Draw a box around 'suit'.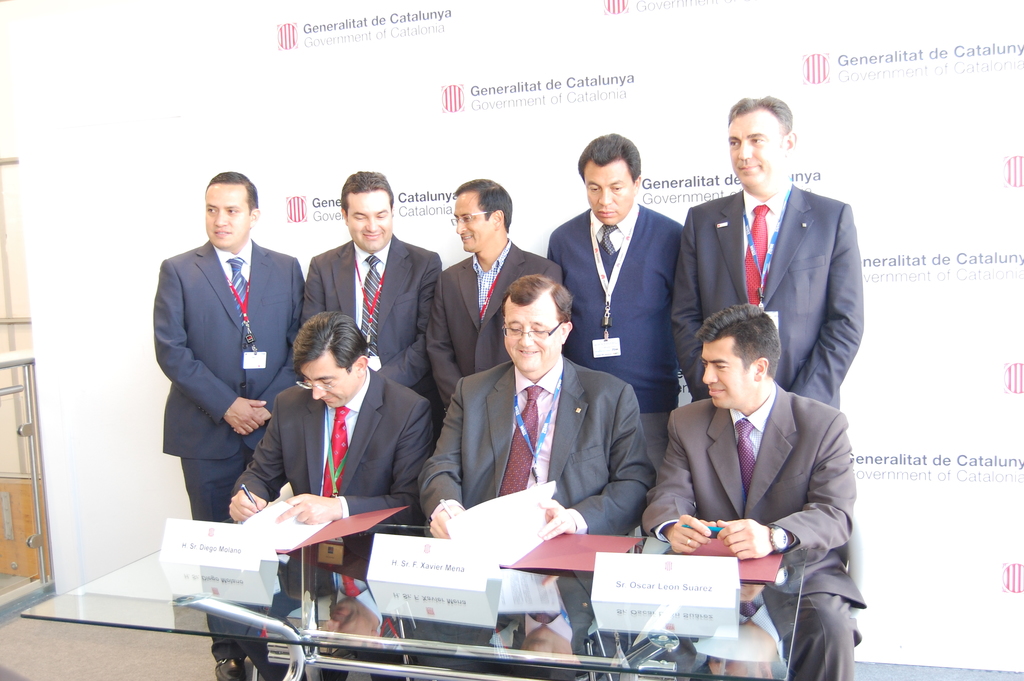
x1=285, y1=231, x2=442, y2=416.
